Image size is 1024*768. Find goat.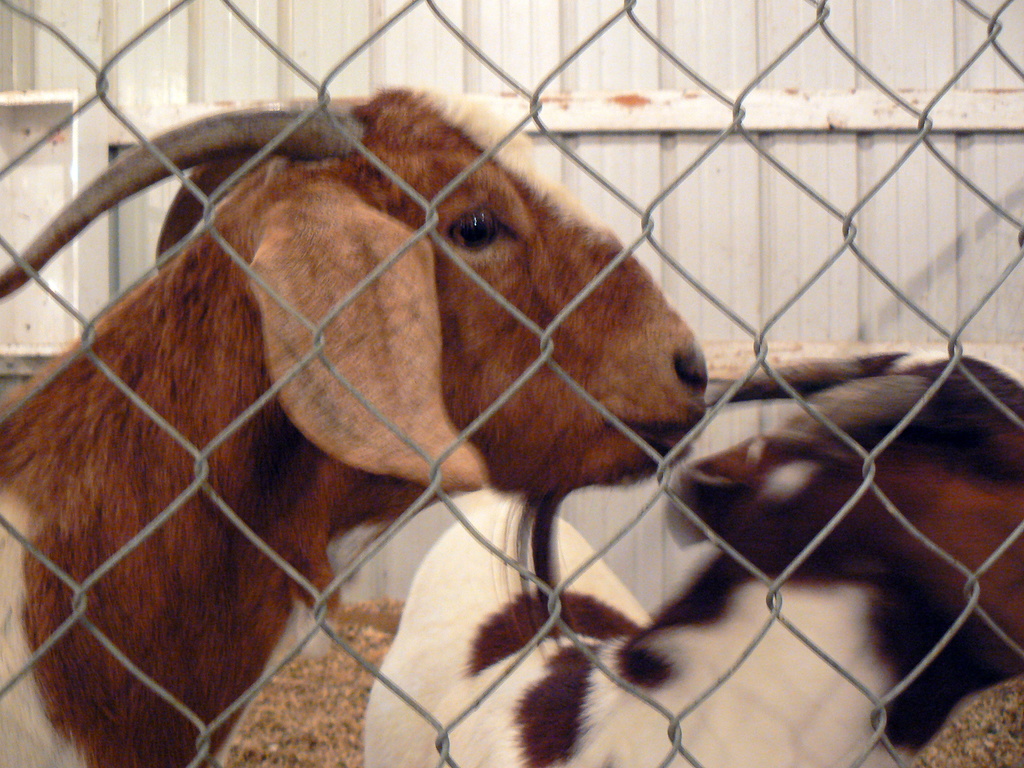
[0, 73, 789, 725].
